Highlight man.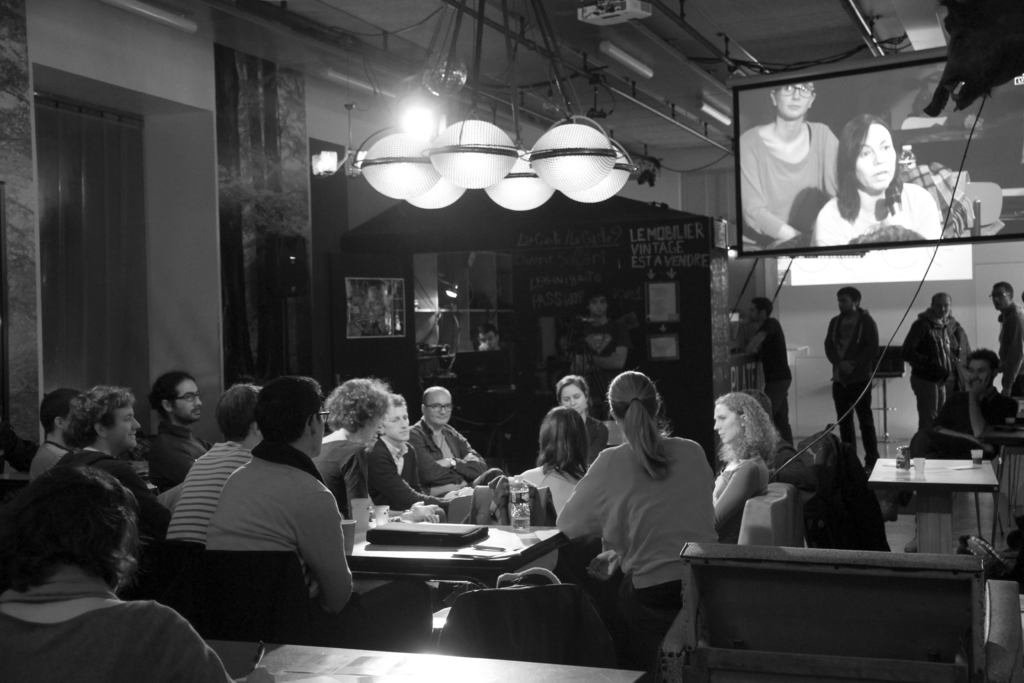
Highlighted region: 740 81 845 247.
